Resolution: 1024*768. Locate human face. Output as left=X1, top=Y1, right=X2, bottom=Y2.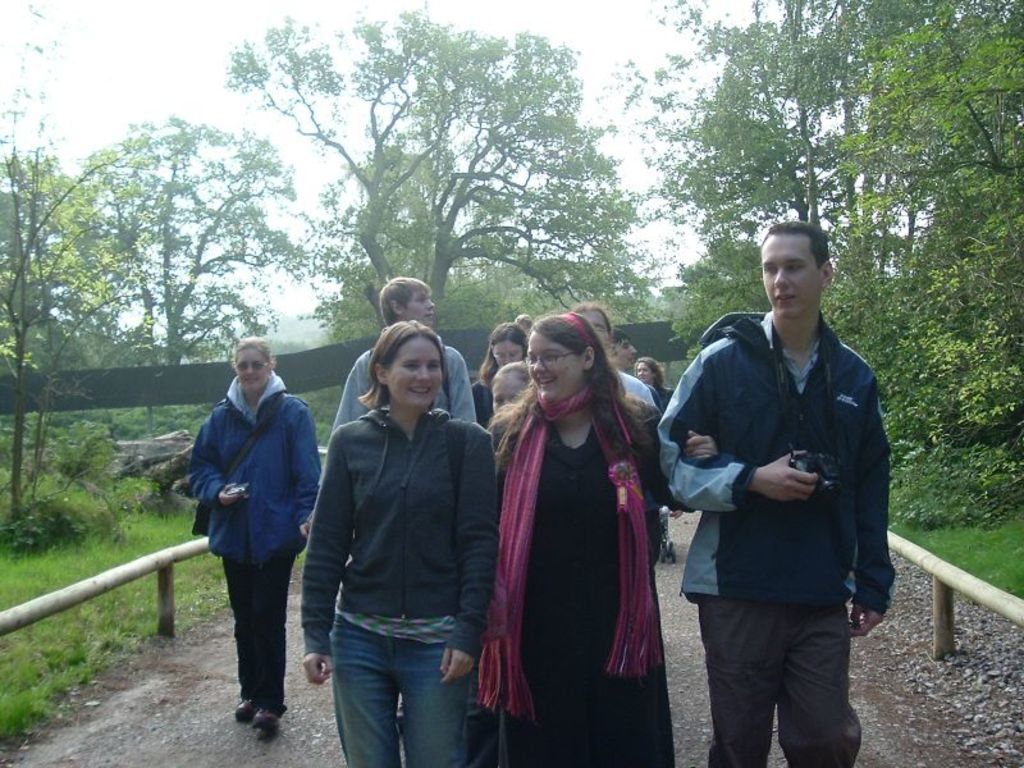
left=495, top=366, right=524, bottom=410.
